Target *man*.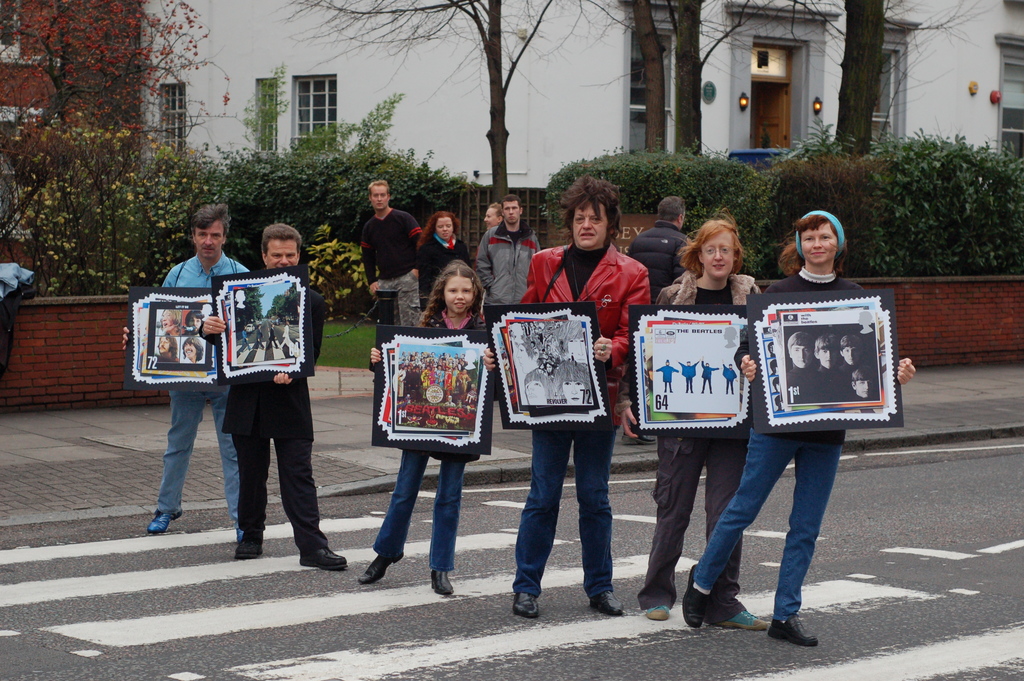
Target region: locate(123, 203, 243, 537).
